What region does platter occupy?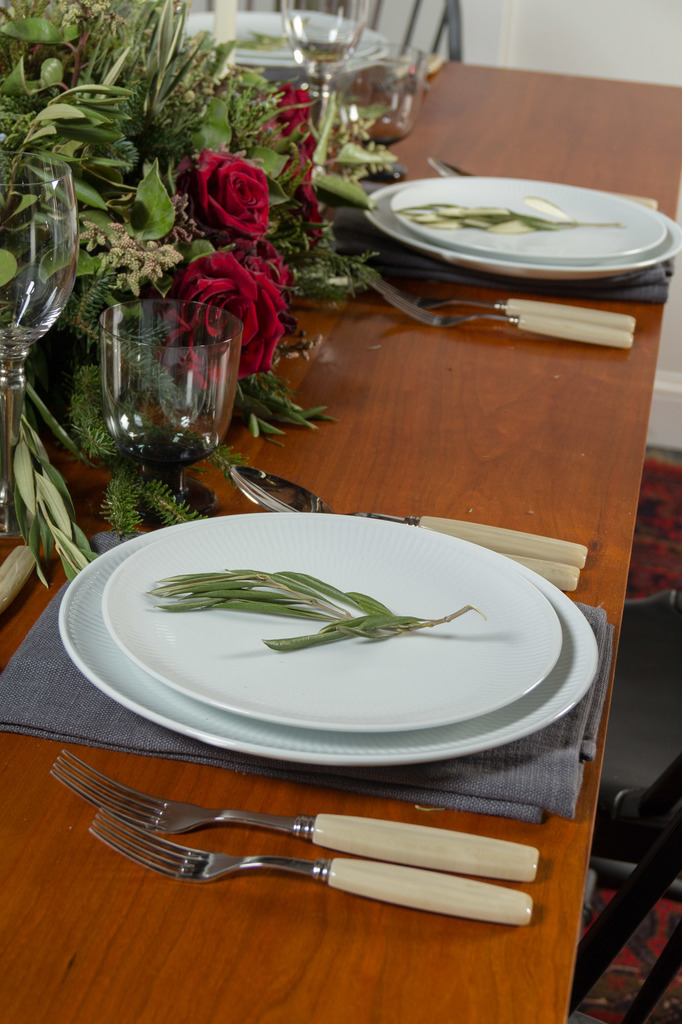
rect(59, 529, 598, 765).
